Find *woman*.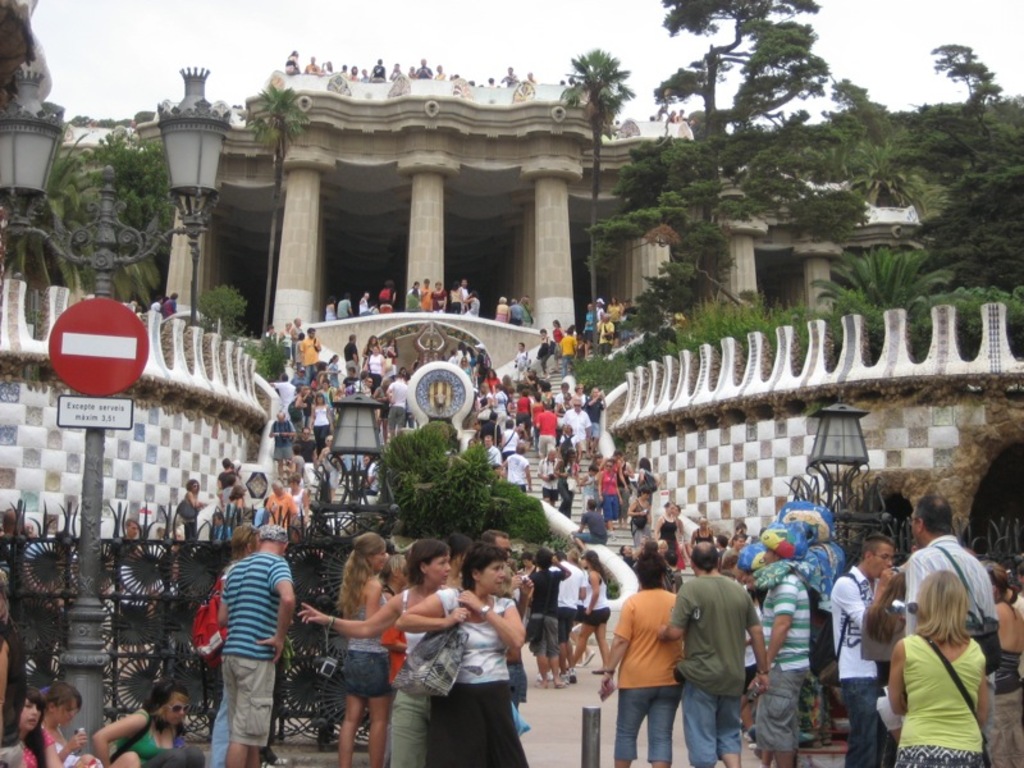
<region>864, 516, 1002, 767</region>.
